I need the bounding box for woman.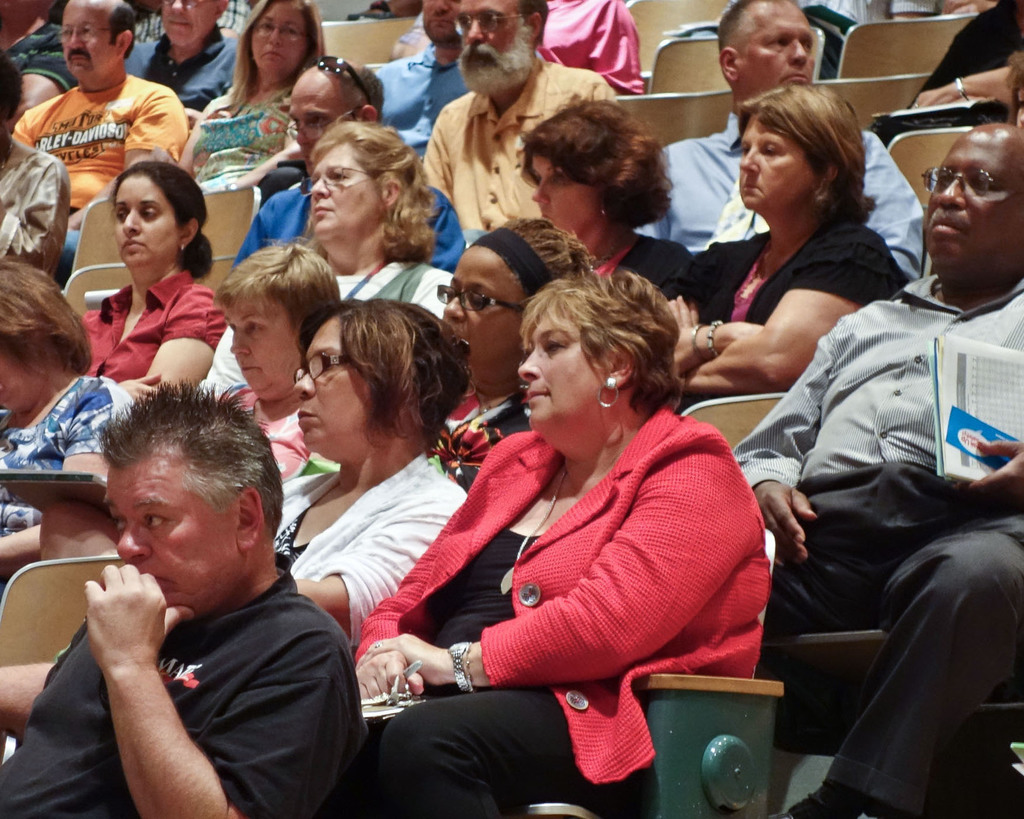
Here it is: 156,0,332,194.
